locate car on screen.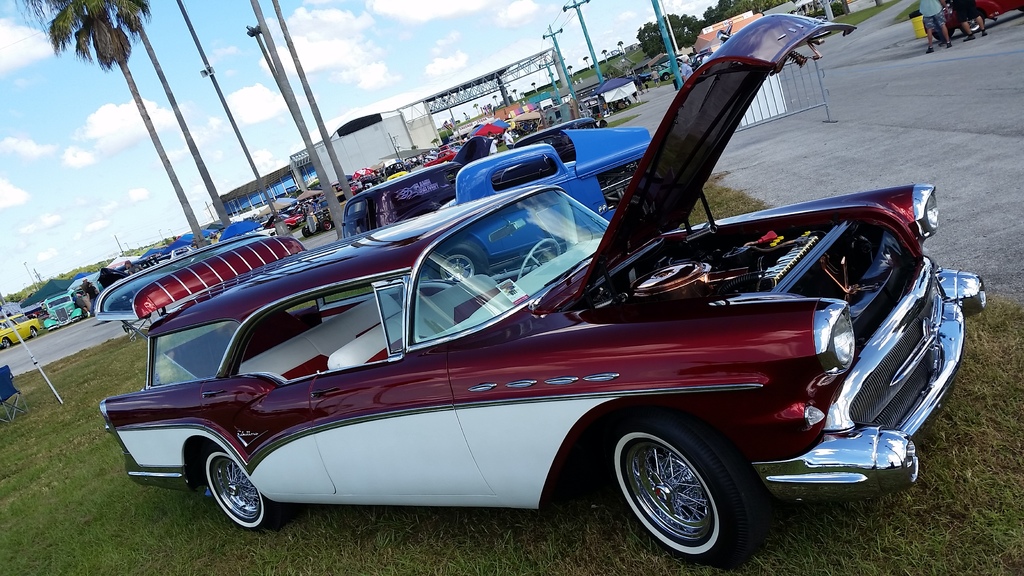
On screen at 930,0,1023,34.
